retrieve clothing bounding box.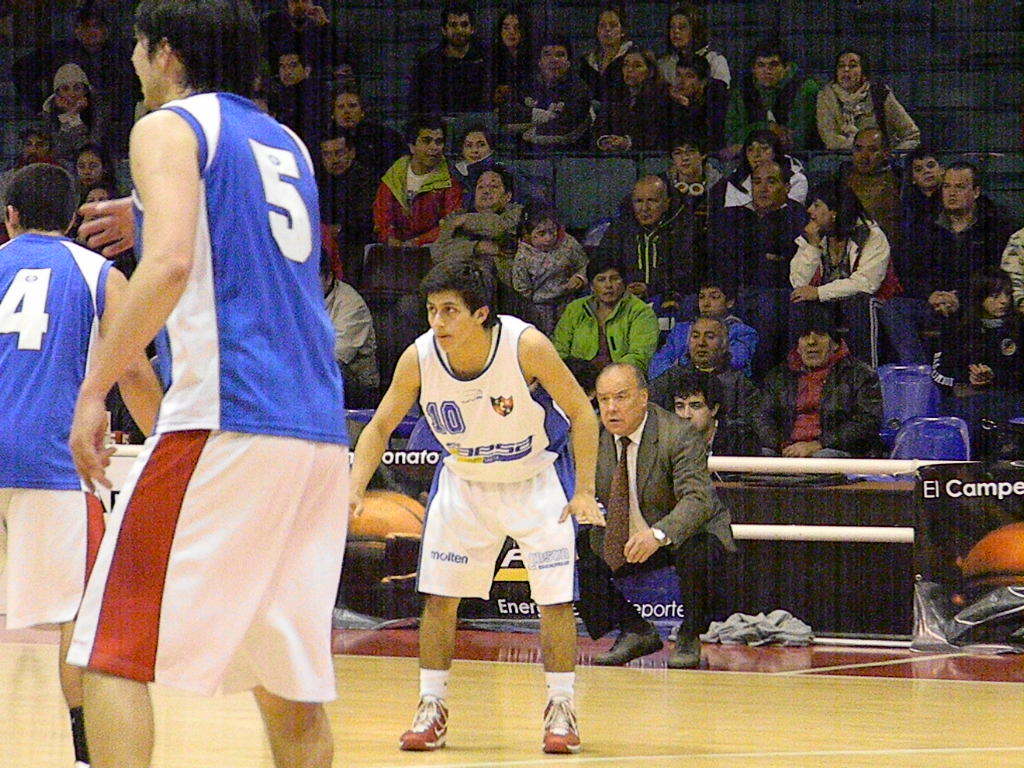
Bounding box: region(600, 72, 667, 146).
